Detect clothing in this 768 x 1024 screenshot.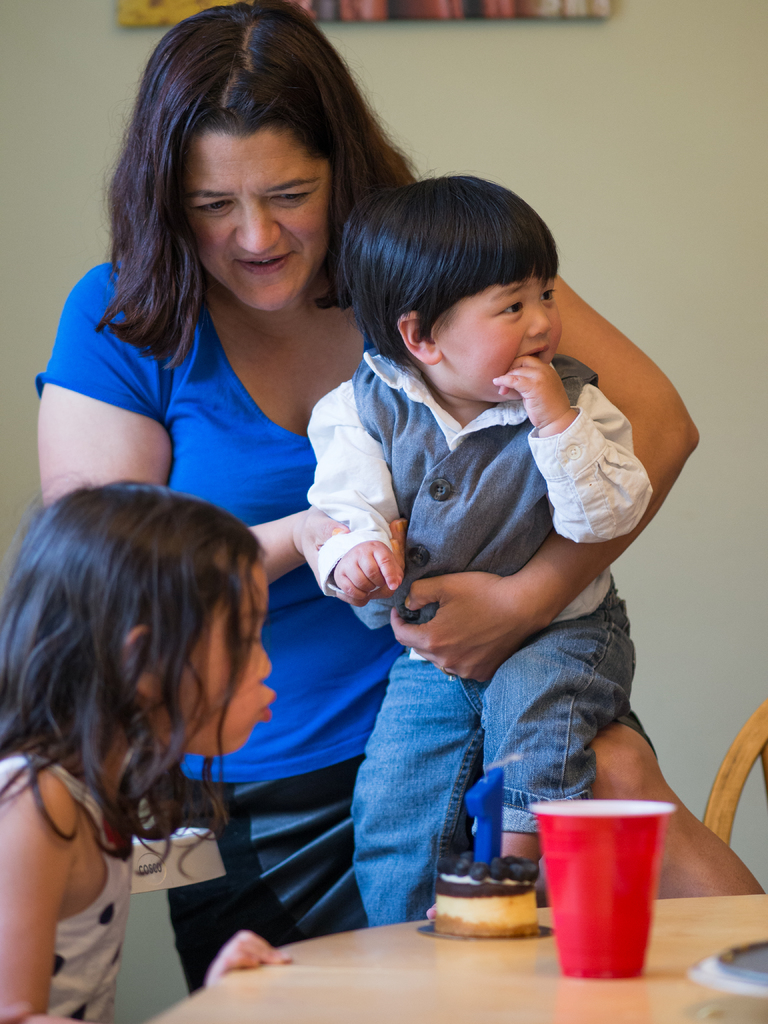
Detection: x1=0, y1=755, x2=117, y2=1023.
